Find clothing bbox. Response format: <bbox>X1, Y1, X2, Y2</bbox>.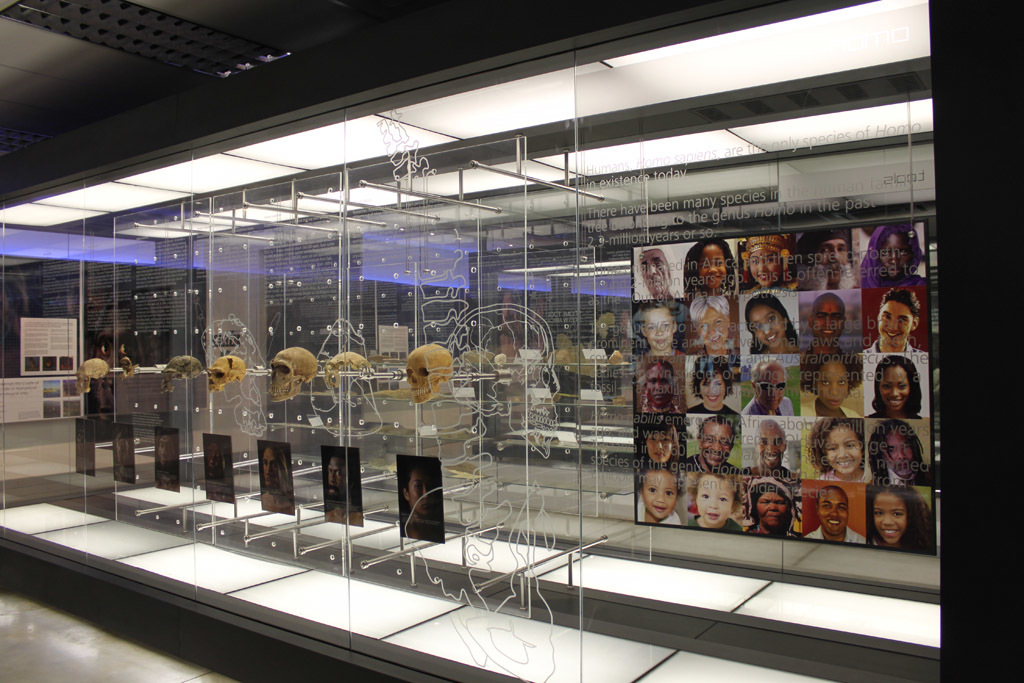
<bbox>640, 349, 684, 356</bbox>.
